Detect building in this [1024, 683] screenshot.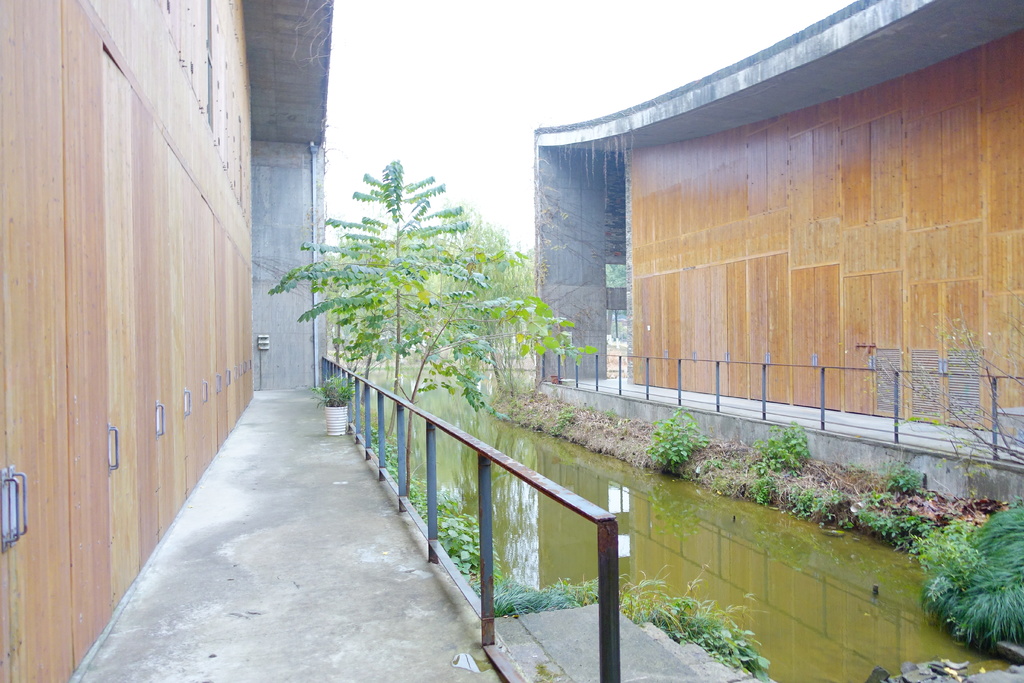
Detection: locate(531, 0, 1023, 515).
